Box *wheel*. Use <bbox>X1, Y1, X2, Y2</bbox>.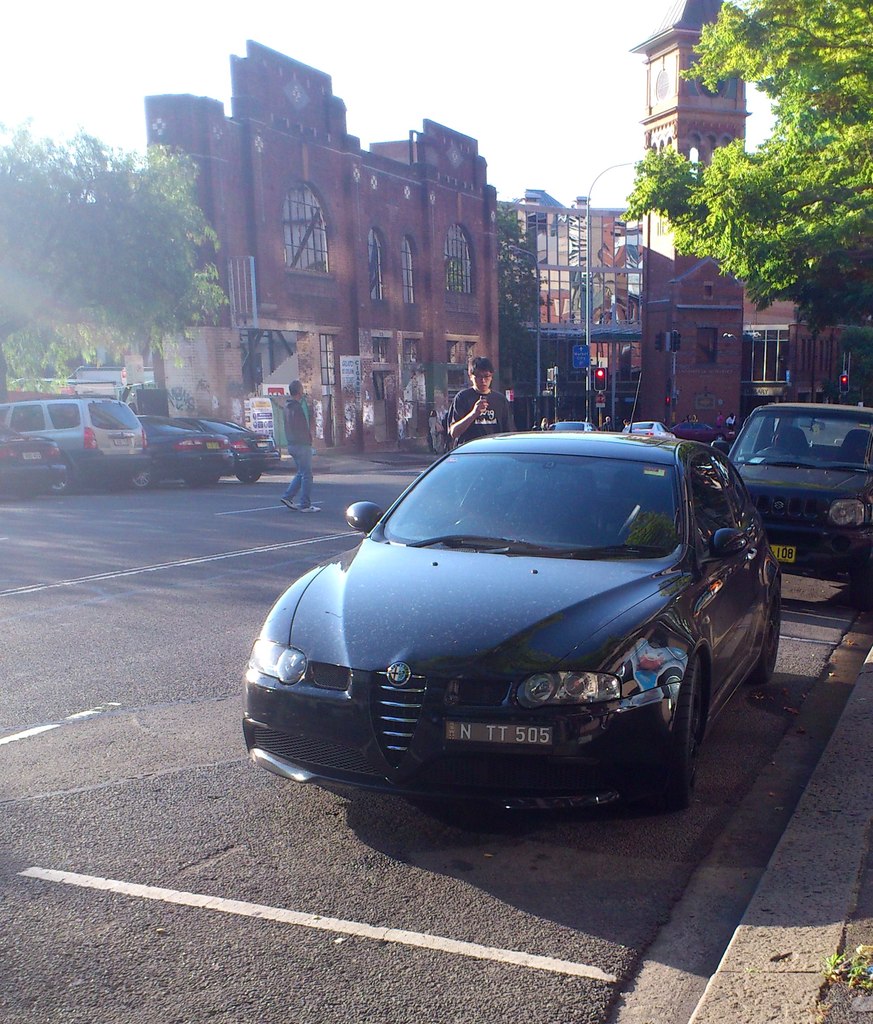
<bbox>742, 577, 785, 701</bbox>.
